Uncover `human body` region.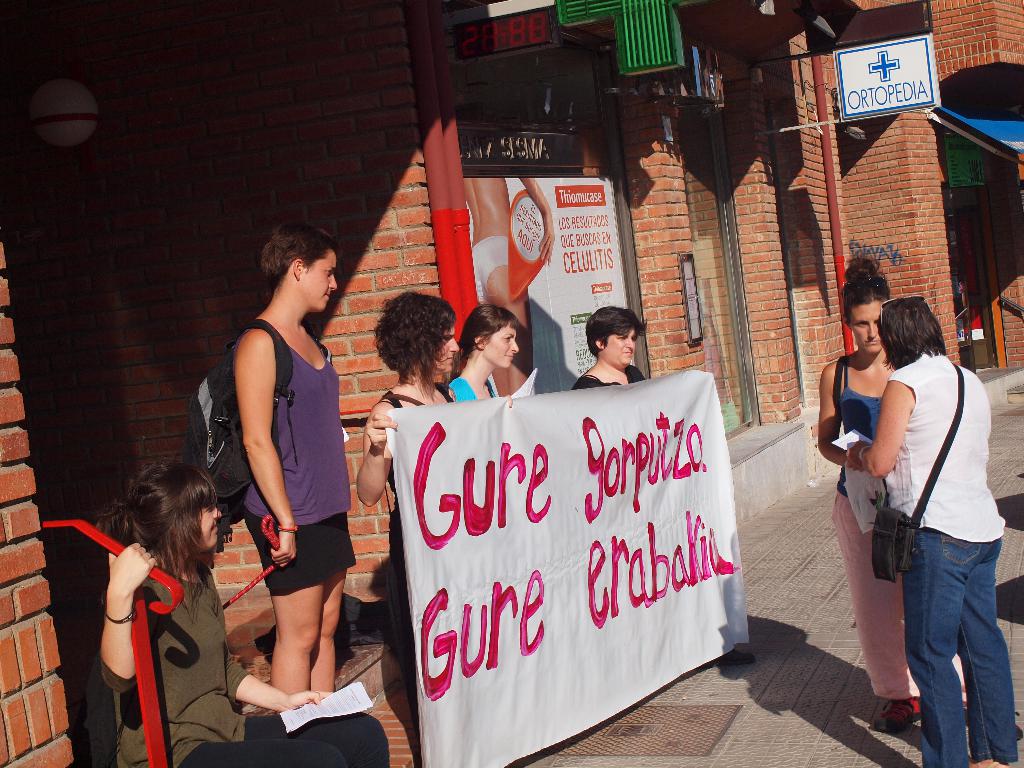
Uncovered: box(96, 541, 386, 767).
